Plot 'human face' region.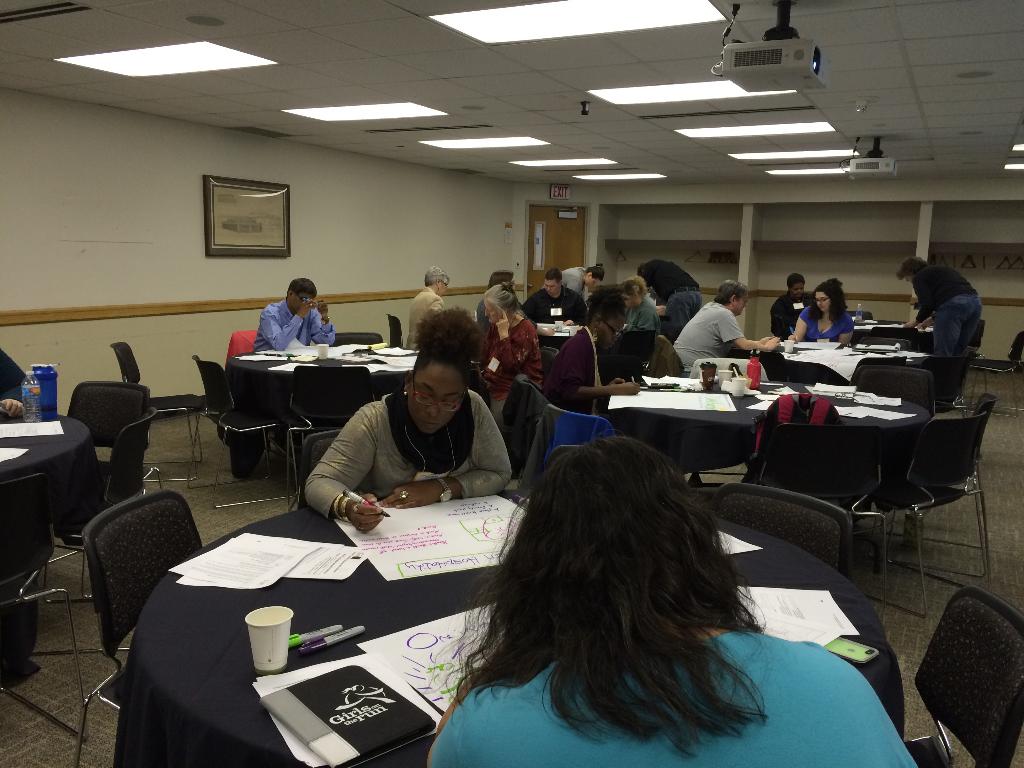
Plotted at <bbox>544, 281, 558, 294</bbox>.
